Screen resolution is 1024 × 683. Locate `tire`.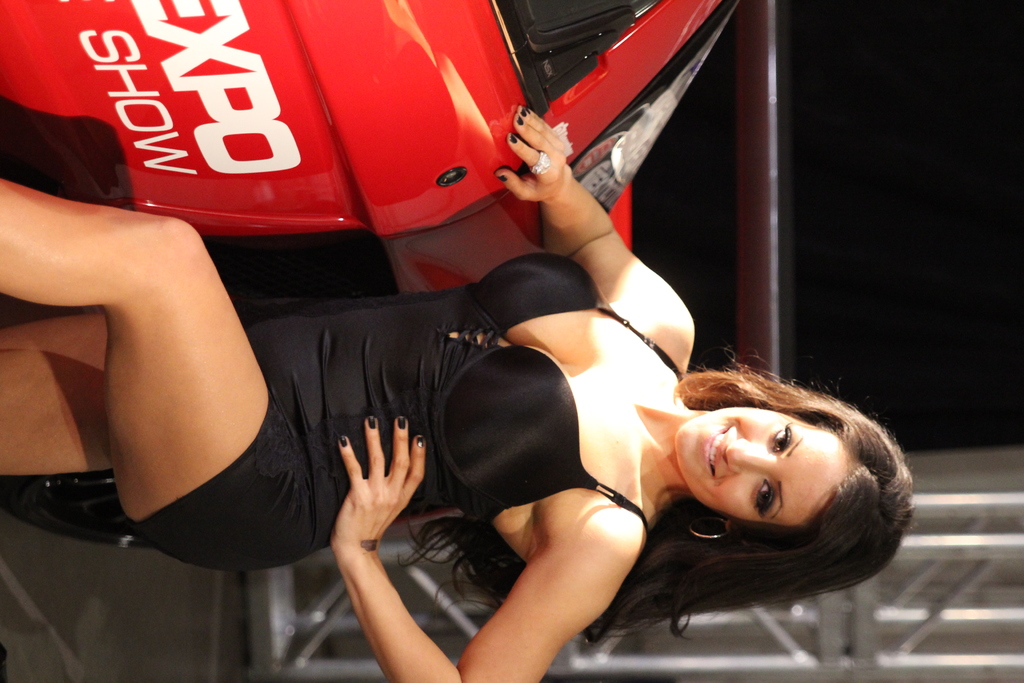
(left=0, top=468, right=154, bottom=552).
